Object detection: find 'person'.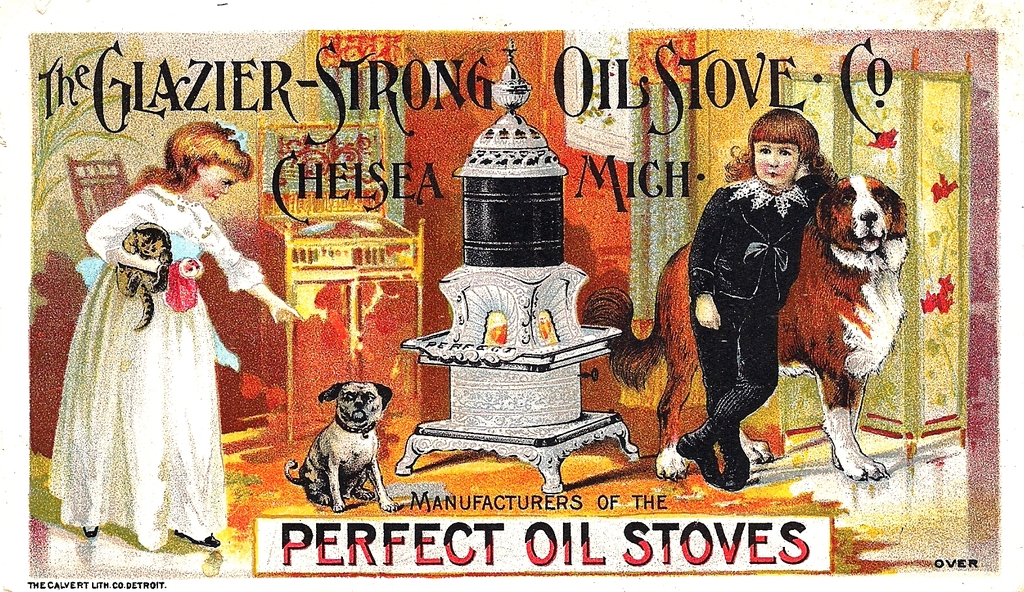
bbox=(645, 105, 843, 493).
